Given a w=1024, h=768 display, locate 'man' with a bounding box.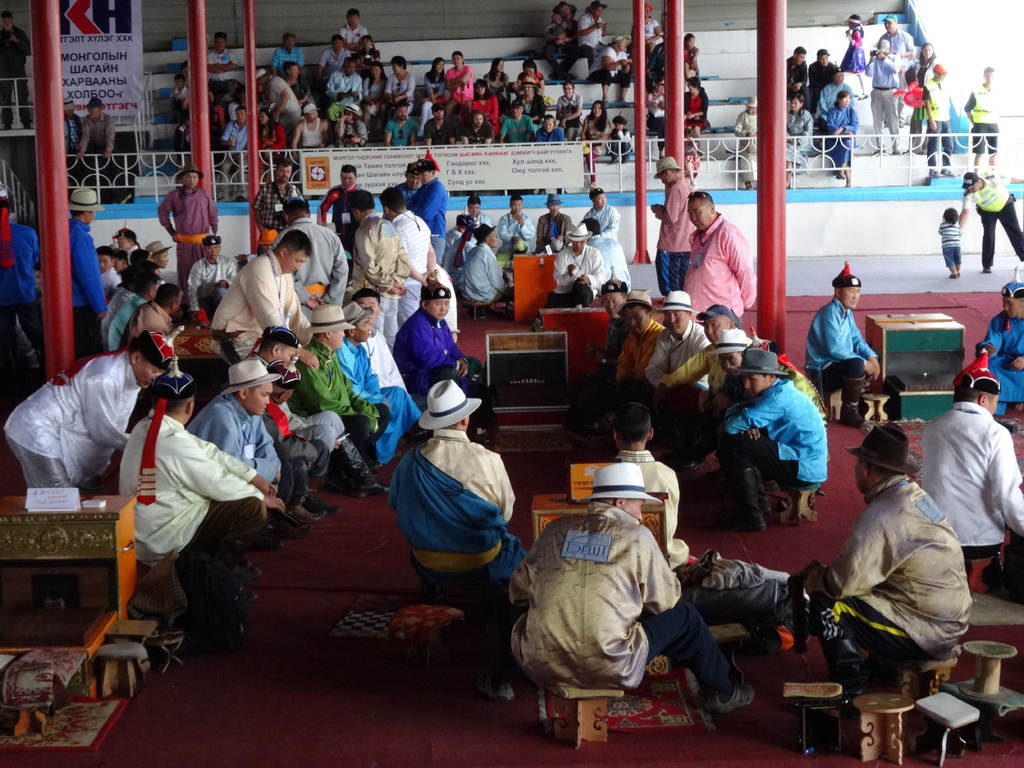
Located: left=424, top=100, right=457, bottom=150.
